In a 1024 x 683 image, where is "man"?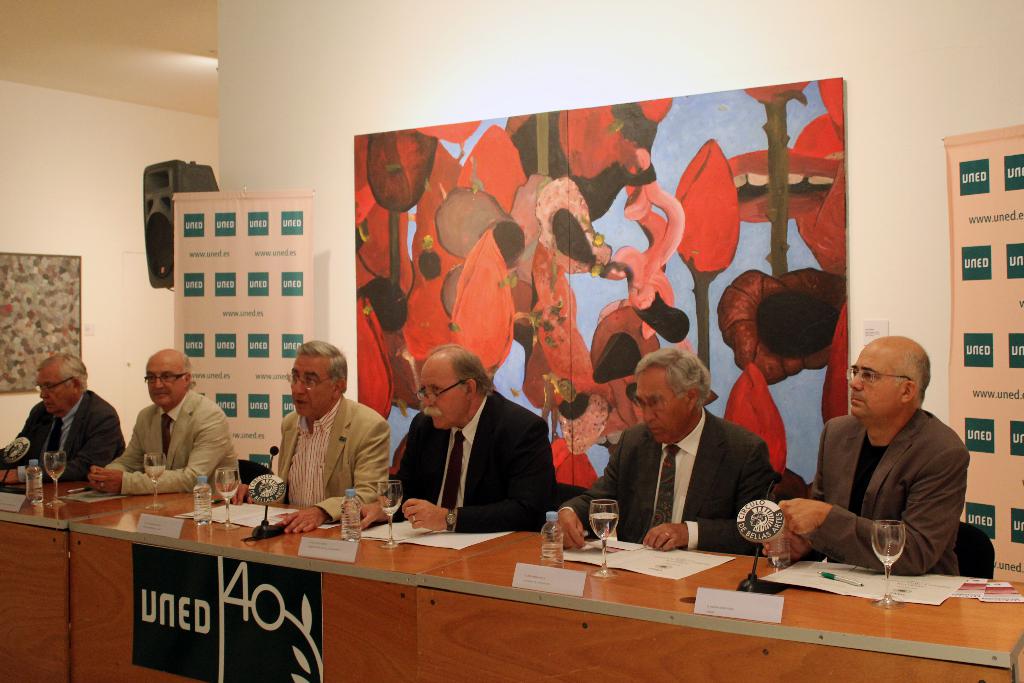
bbox=(13, 391, 127, 491).
